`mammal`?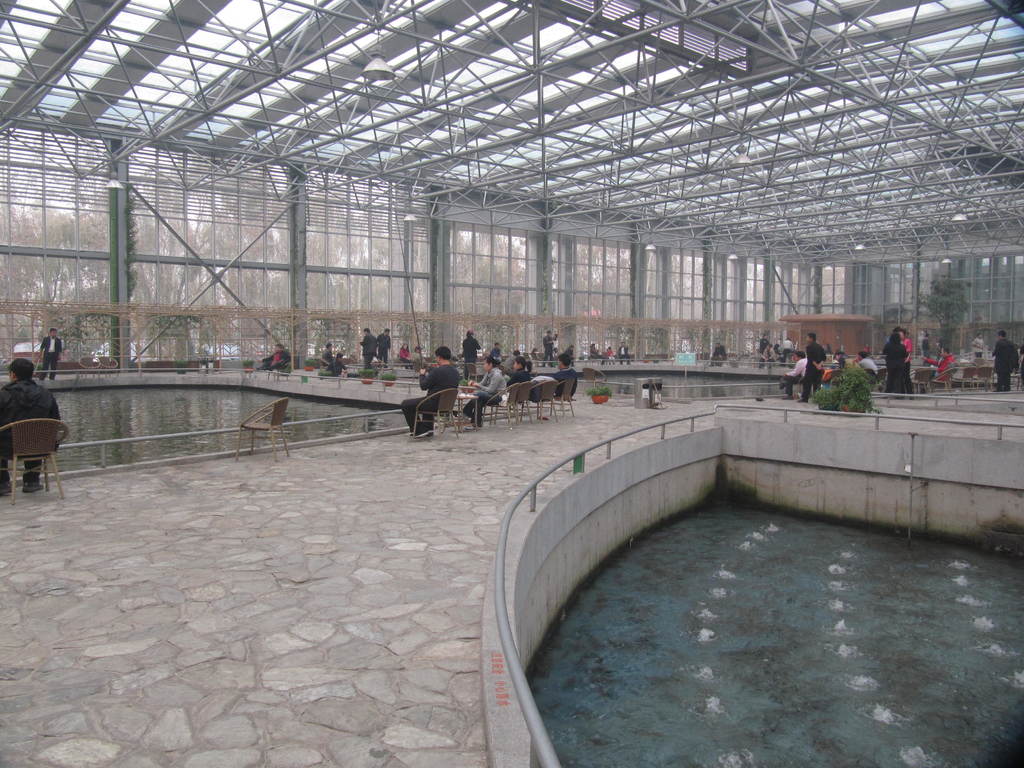
461 327 483 365
